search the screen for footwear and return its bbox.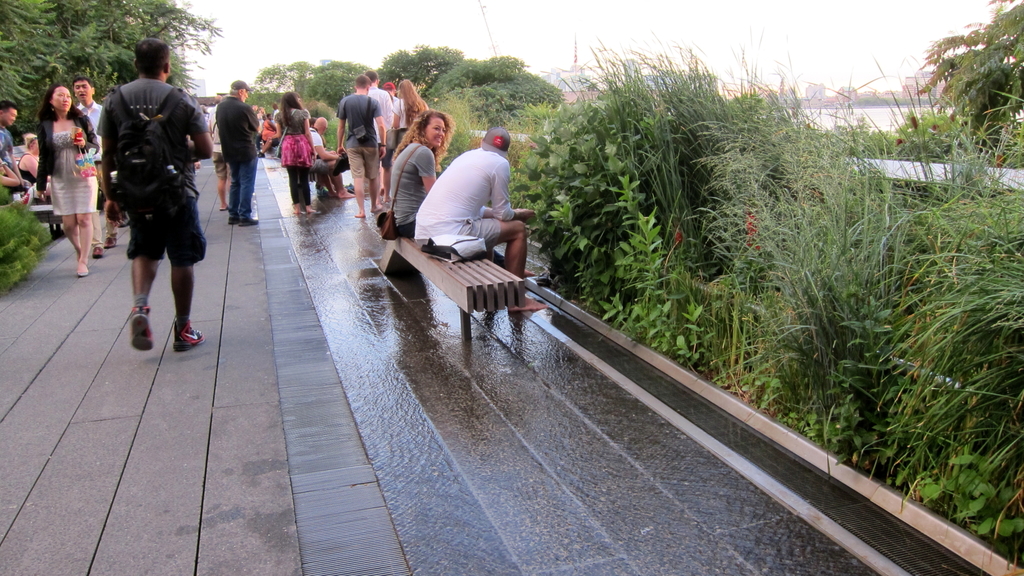
Found: x1=230, y1=208, x2=238, y2=224.
